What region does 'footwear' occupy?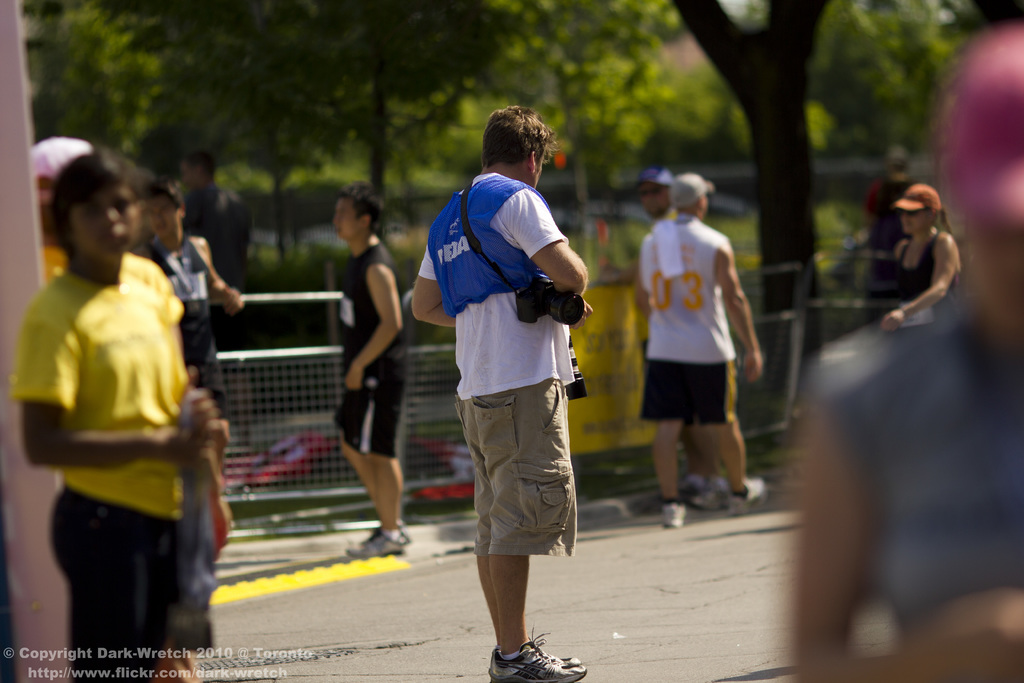
(680, 472, 710, 508).
